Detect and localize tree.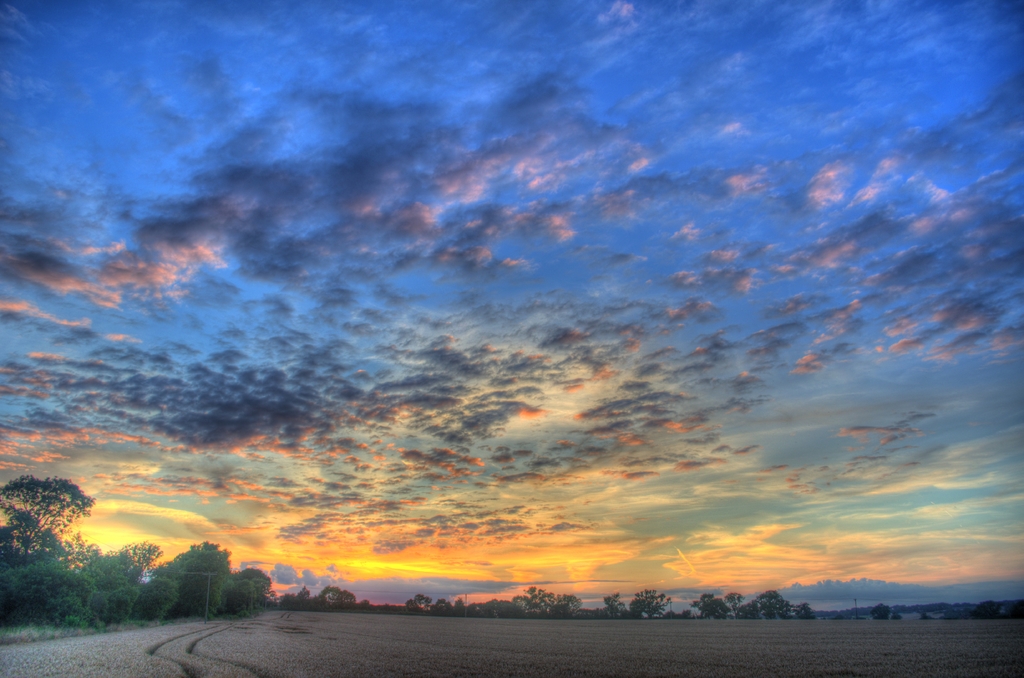
Localized at box=[628, 591, 673, 620].
